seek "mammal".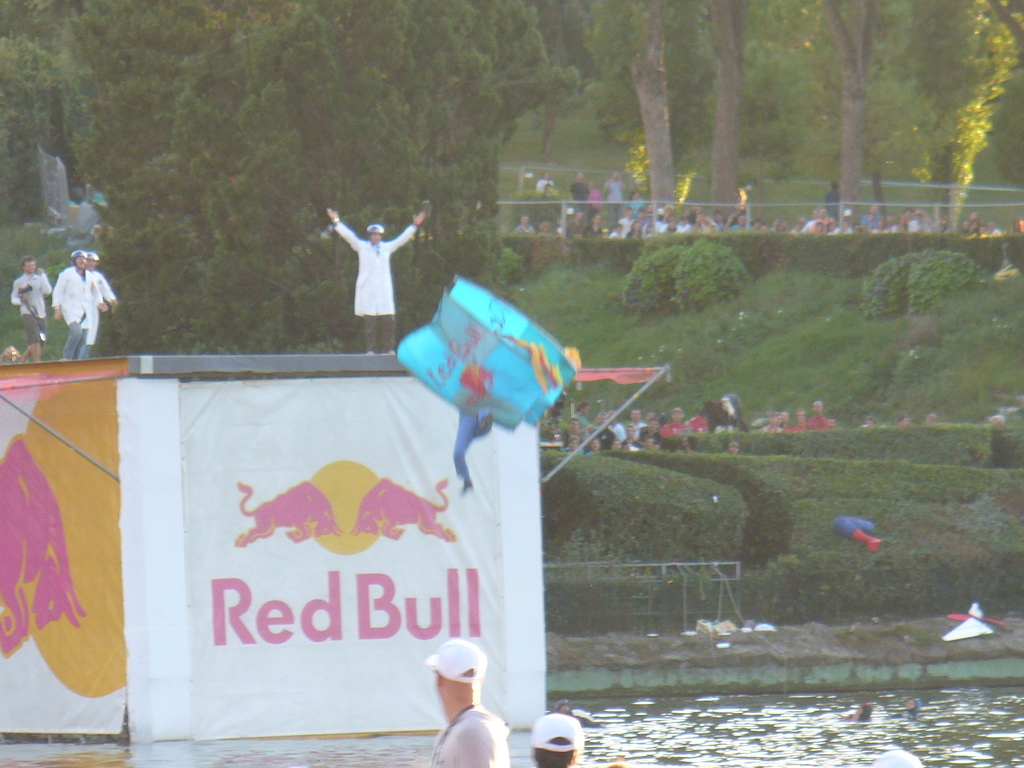
351, 472, 452, 541.
